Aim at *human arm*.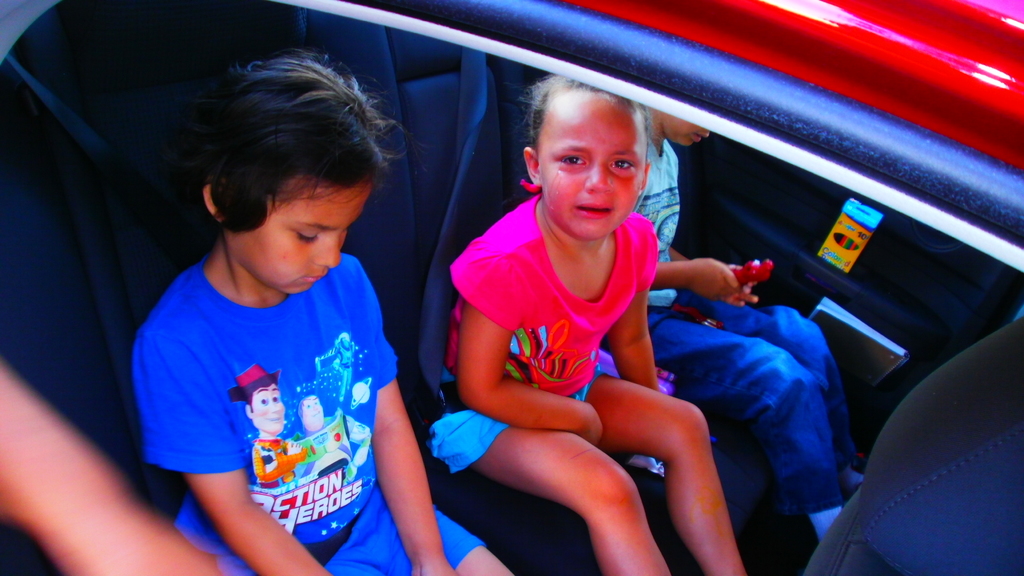
Aimed at x1=461 y1=246 x2=607 y2=444.
